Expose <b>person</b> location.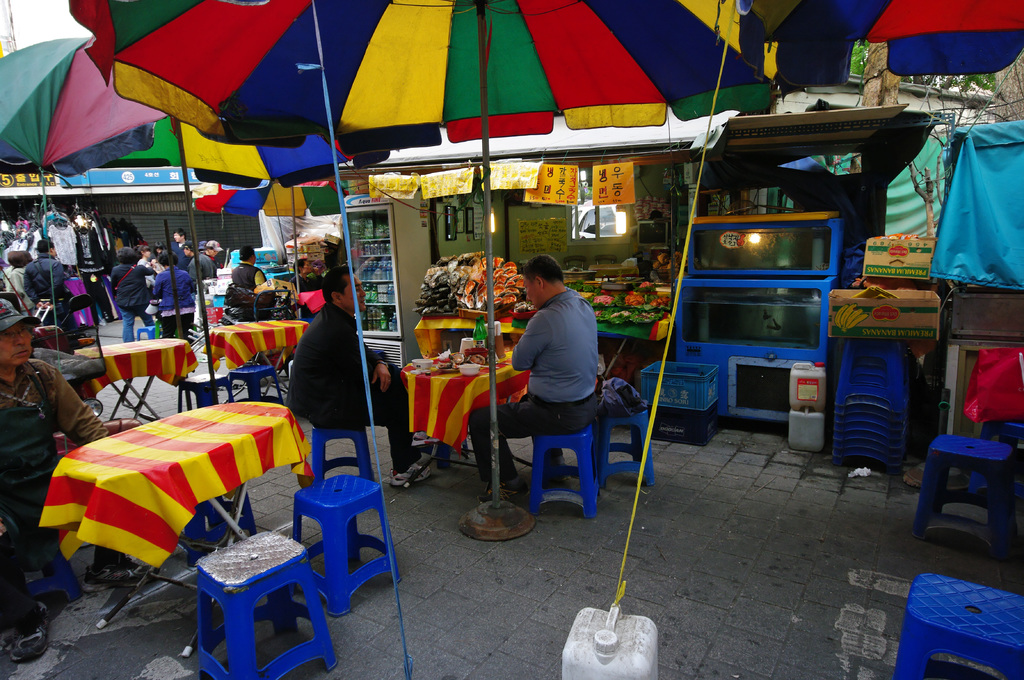
Exposed at (0, 298, 153, 667).
